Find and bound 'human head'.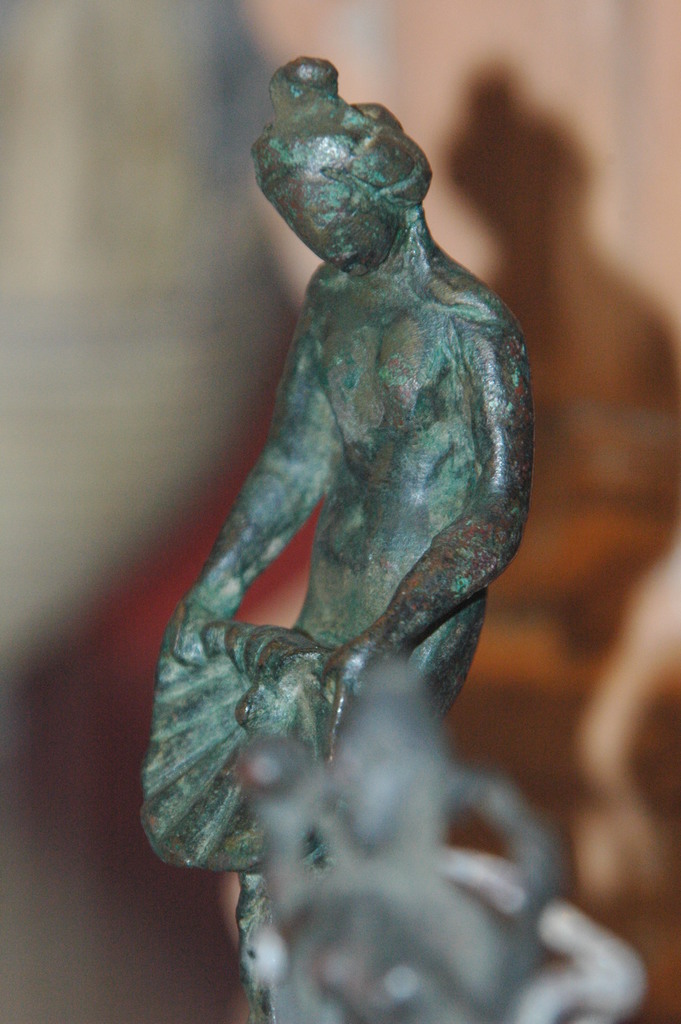
Bound: 267, 73, 454, 262.
